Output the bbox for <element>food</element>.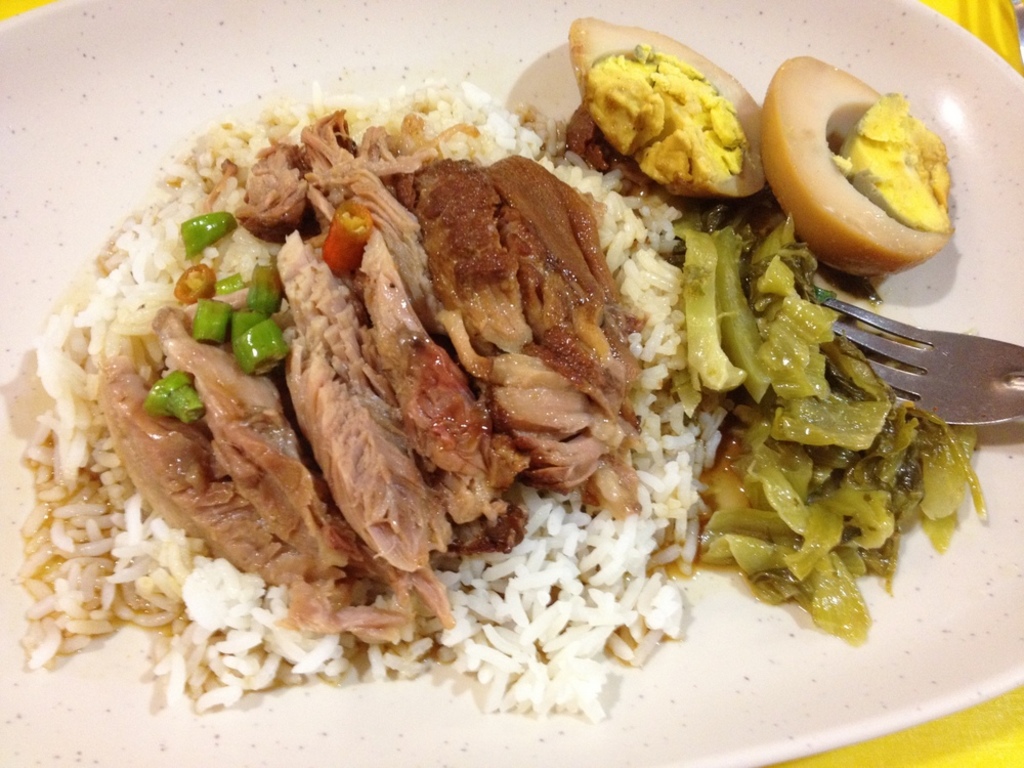
box=[48, 16, 970, 695].
